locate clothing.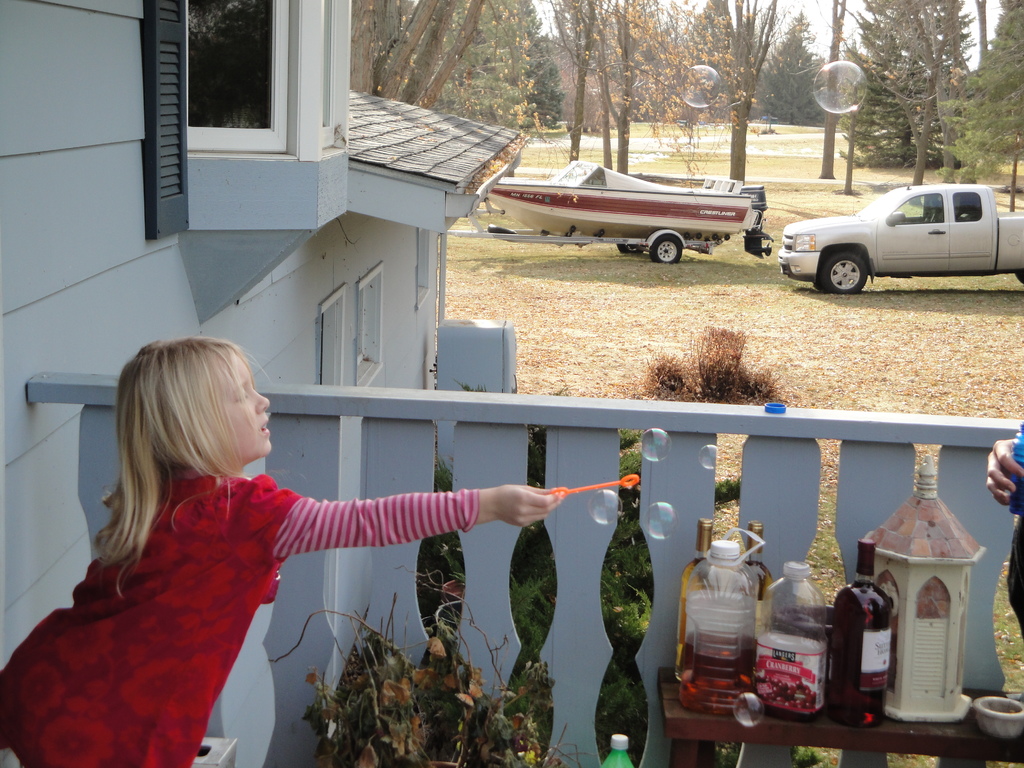
Bounding box: x1=56, y1=431, x2=545, y2=744.
